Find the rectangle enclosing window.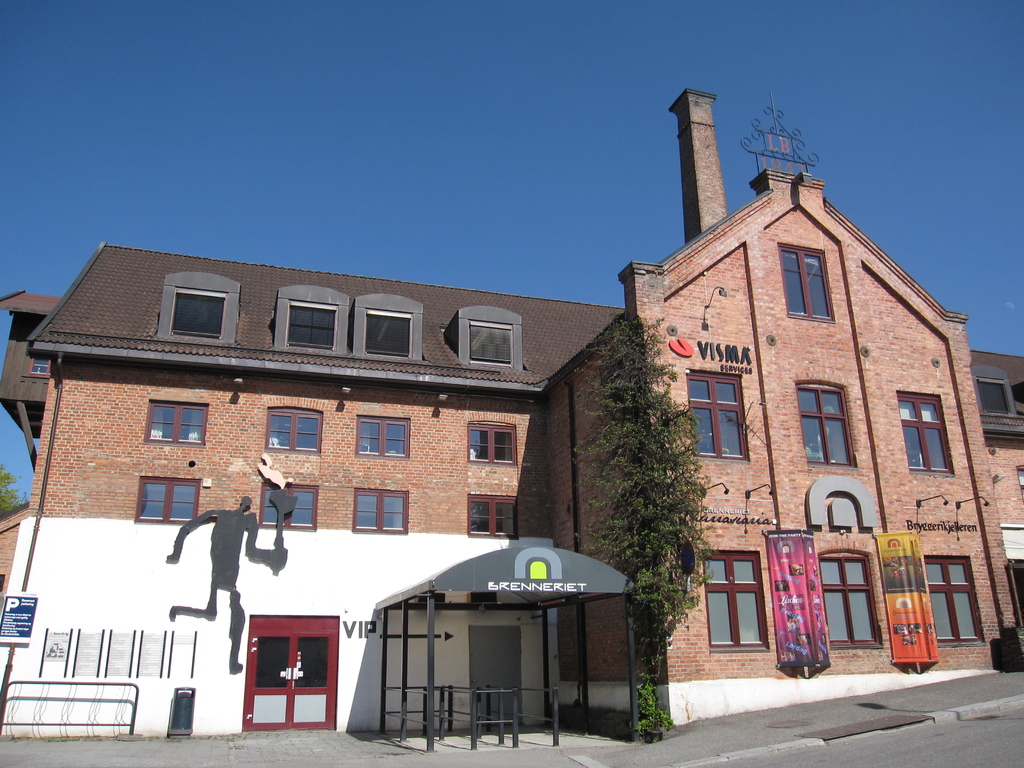
rect(287, 299, 335, 346).
